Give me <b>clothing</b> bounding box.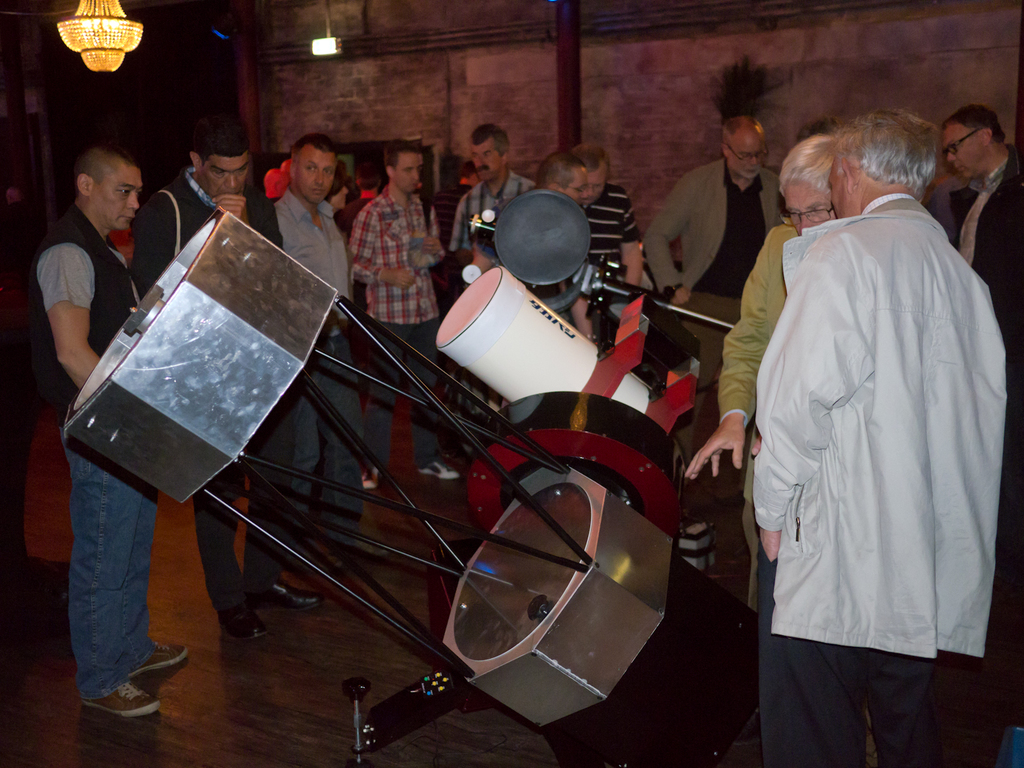
rect(751, 191, 1016, 767).
